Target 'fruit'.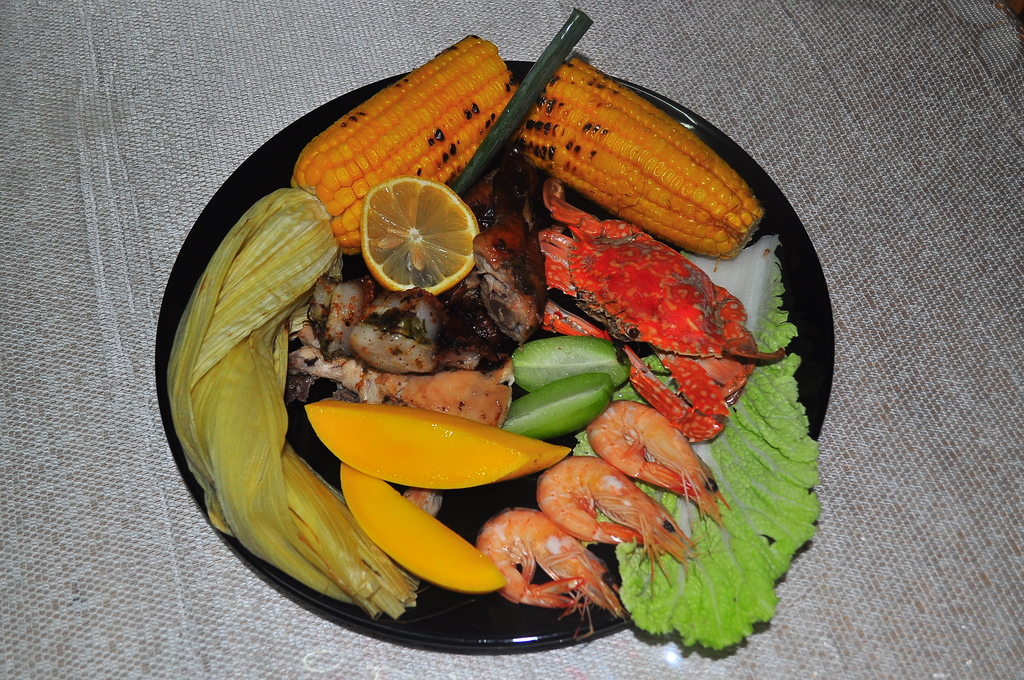
Target region: [x1=304, y1=394, x2=572, y2=492].
